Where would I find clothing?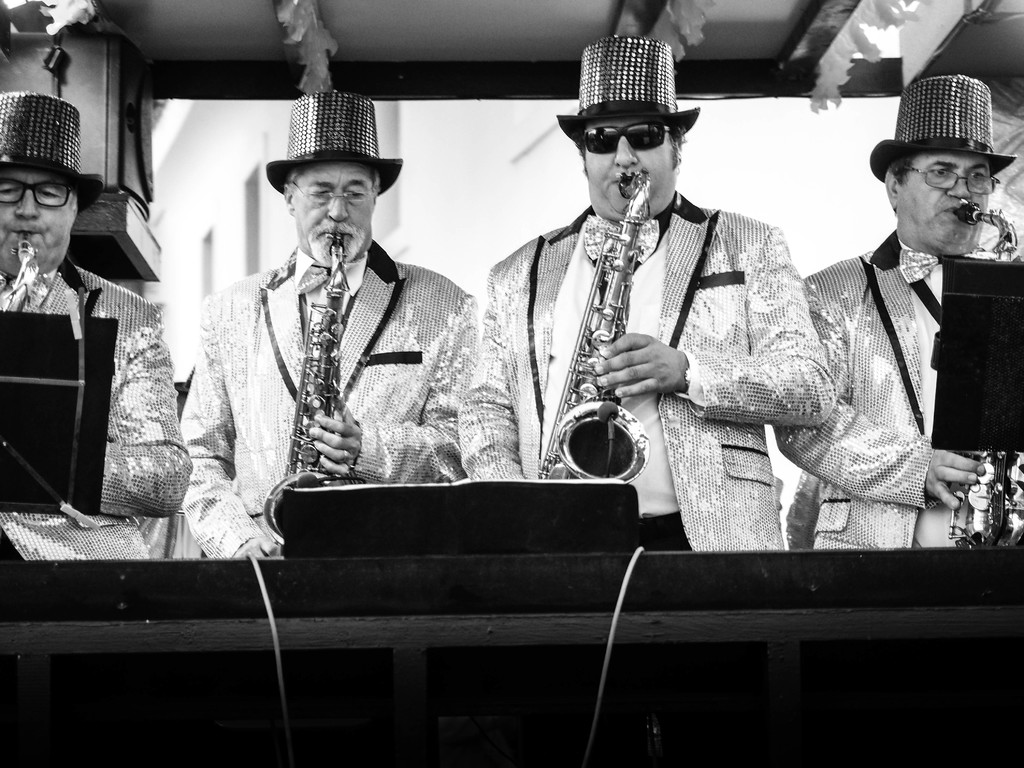
At {"left": 168, "top": 170, "right": 473, "bottom": 543}.
